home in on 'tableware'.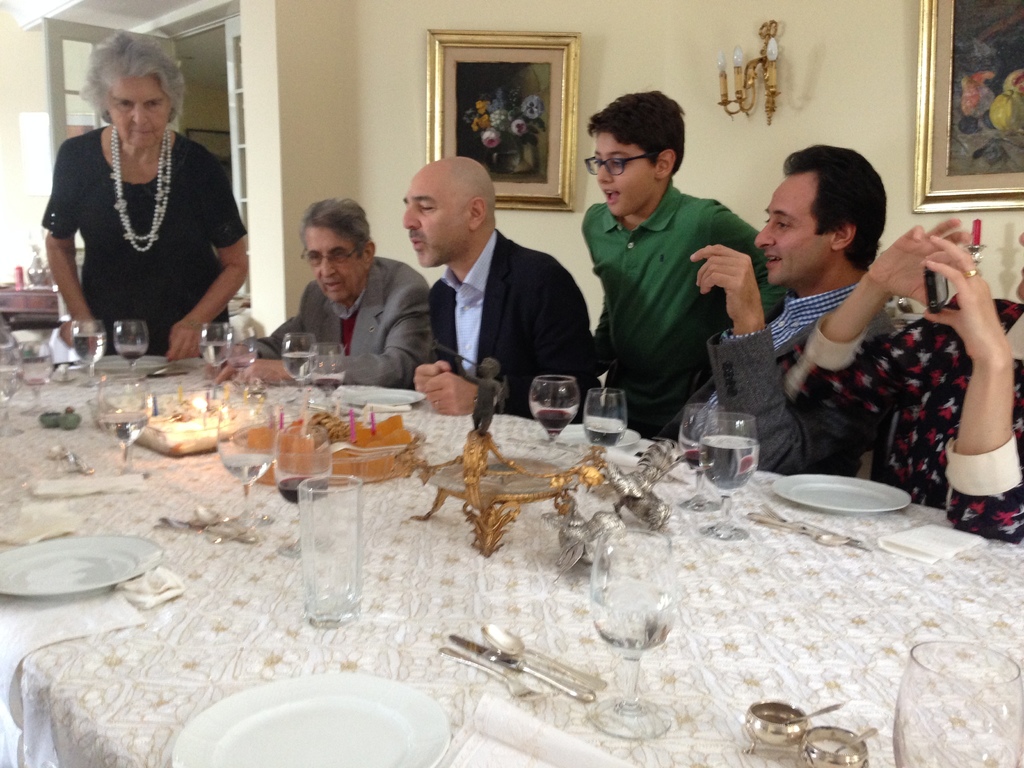
Homed in at pyautogui.locateOnScreen(746, 509, 841, 545).
